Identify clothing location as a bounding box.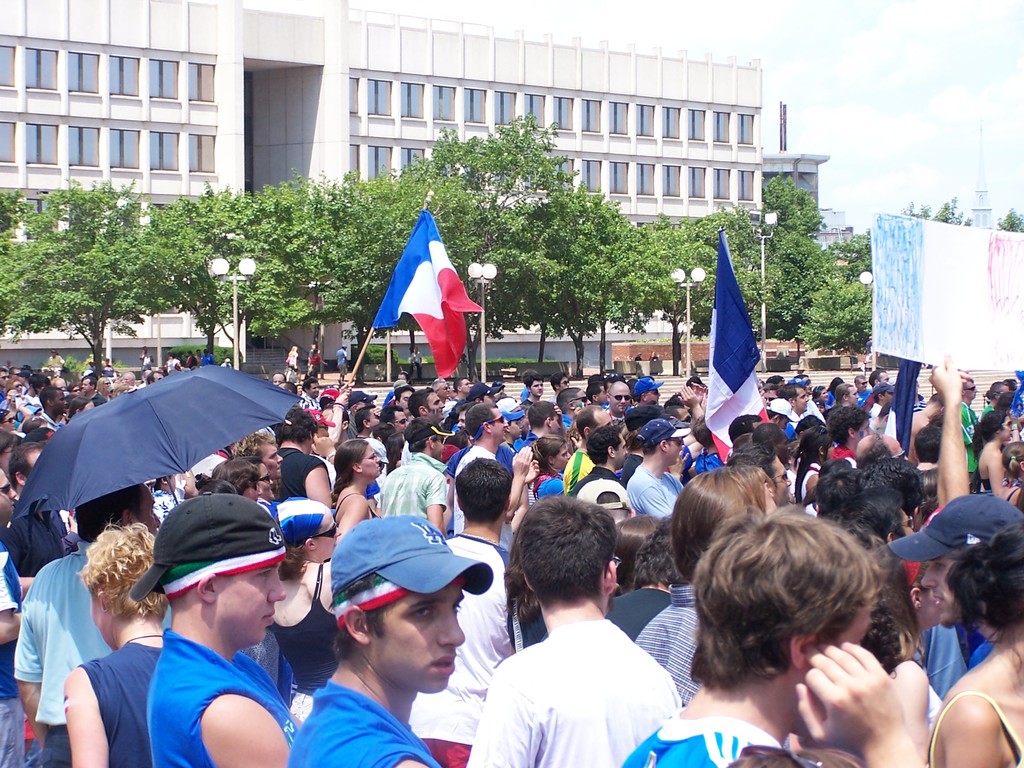
x1=383 y1=393 x2=392 y2=399.
